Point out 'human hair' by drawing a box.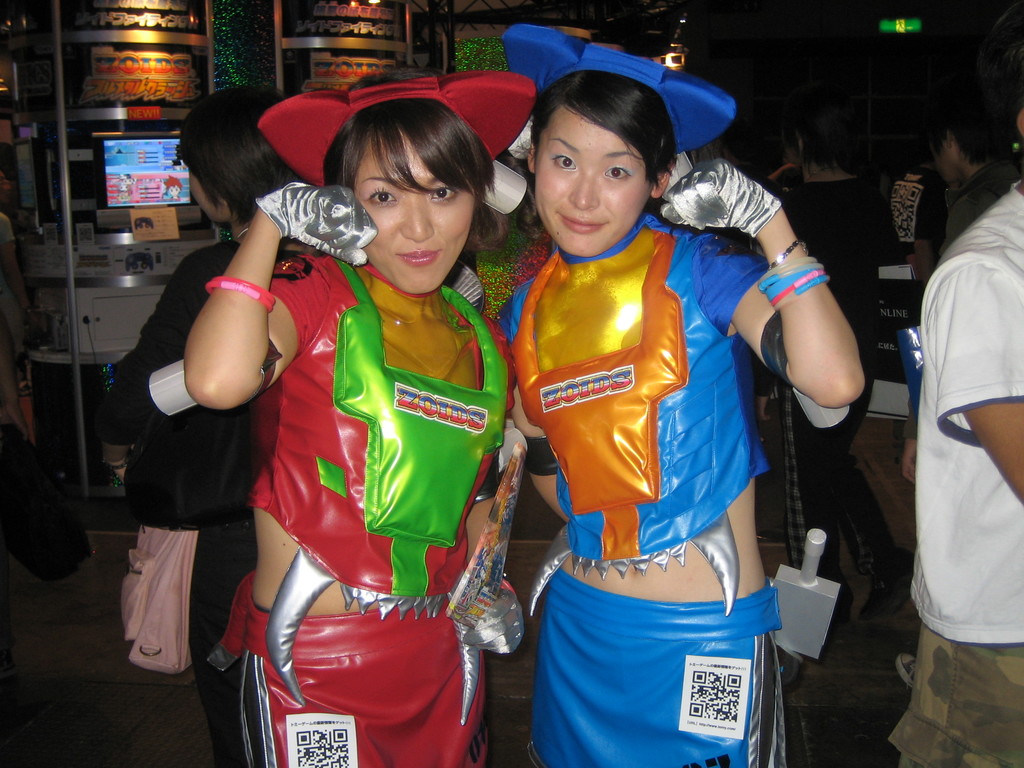
Rect(309, 89, 490, 273).
